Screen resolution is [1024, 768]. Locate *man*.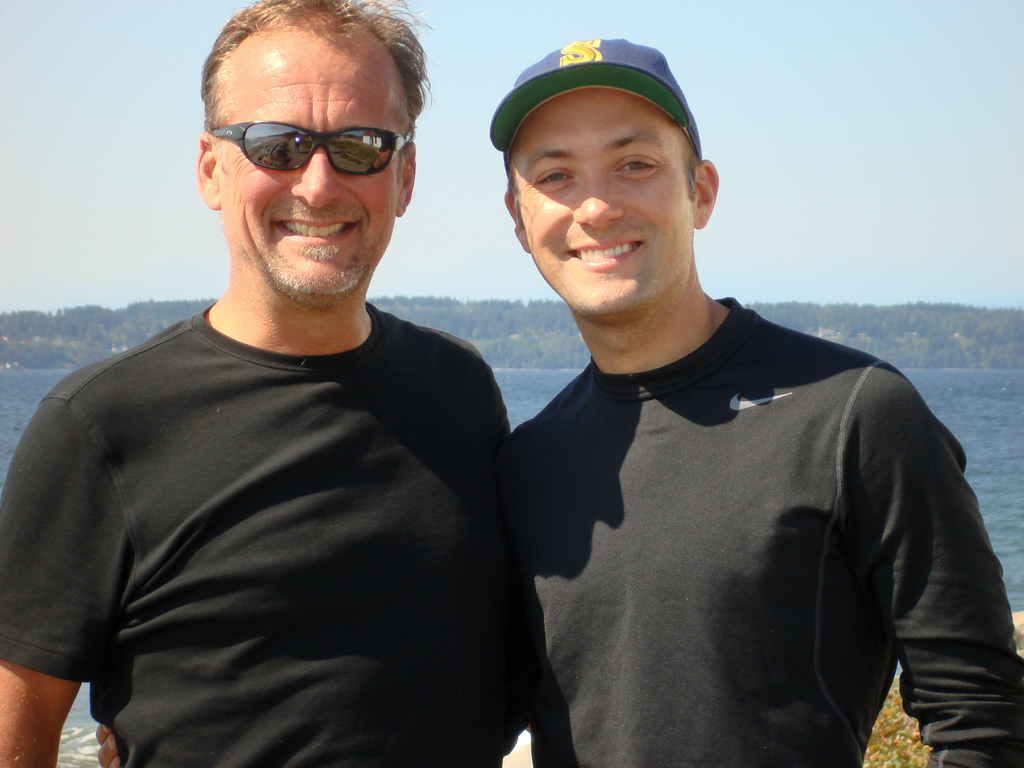
left=93, top=37, right=1023, bottom=767.
